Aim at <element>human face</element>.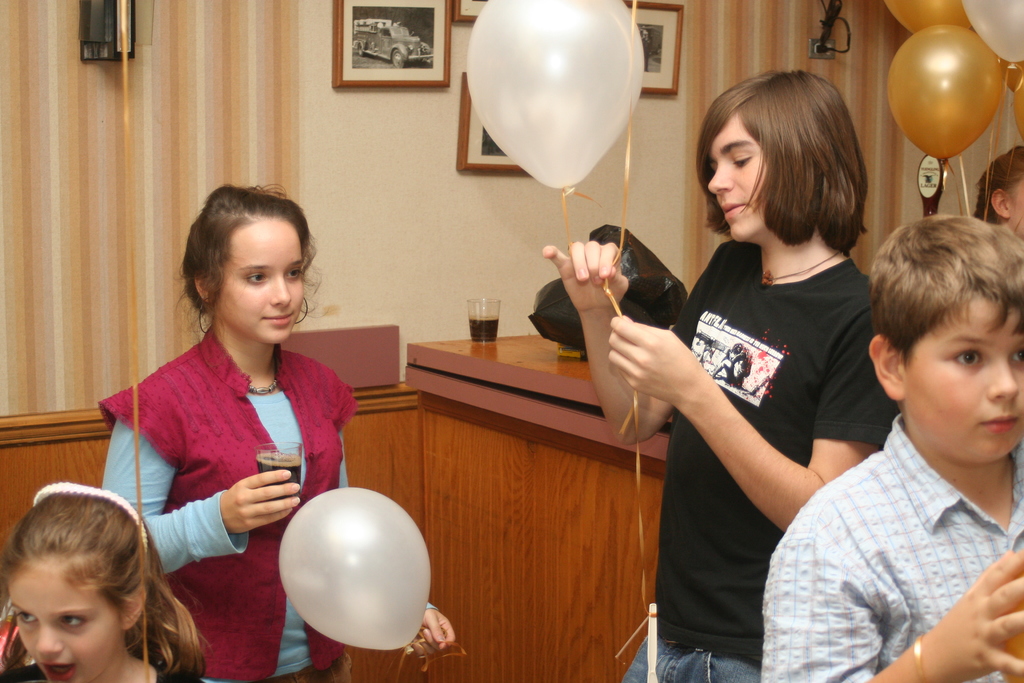
Aimed at 909,284,1023,461.
